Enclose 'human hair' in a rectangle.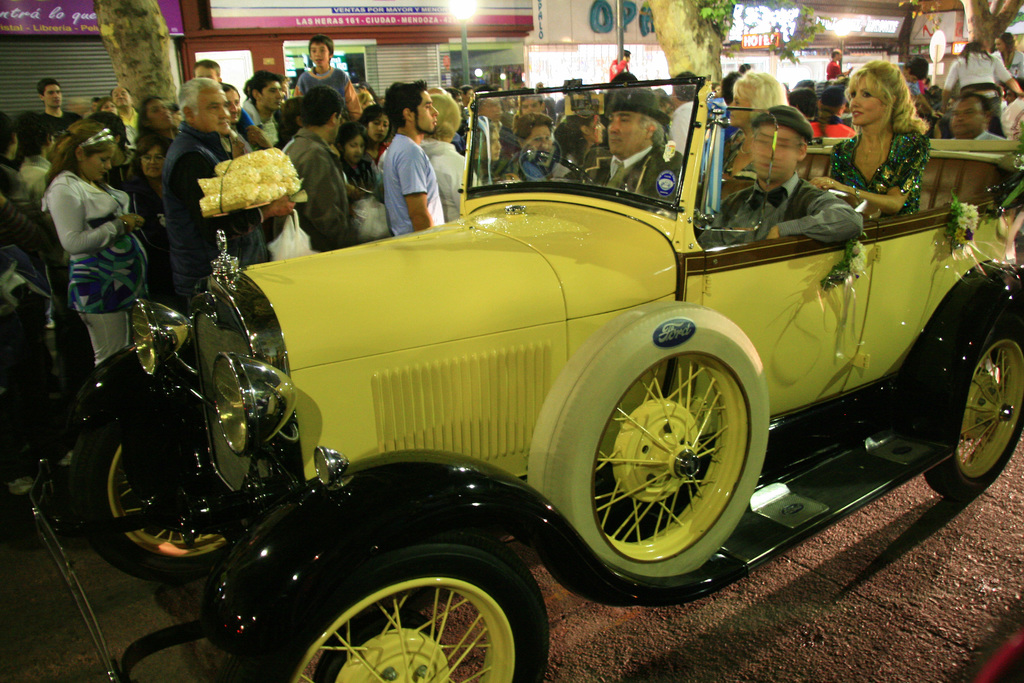
BBox(190, 57, 221, 70).
